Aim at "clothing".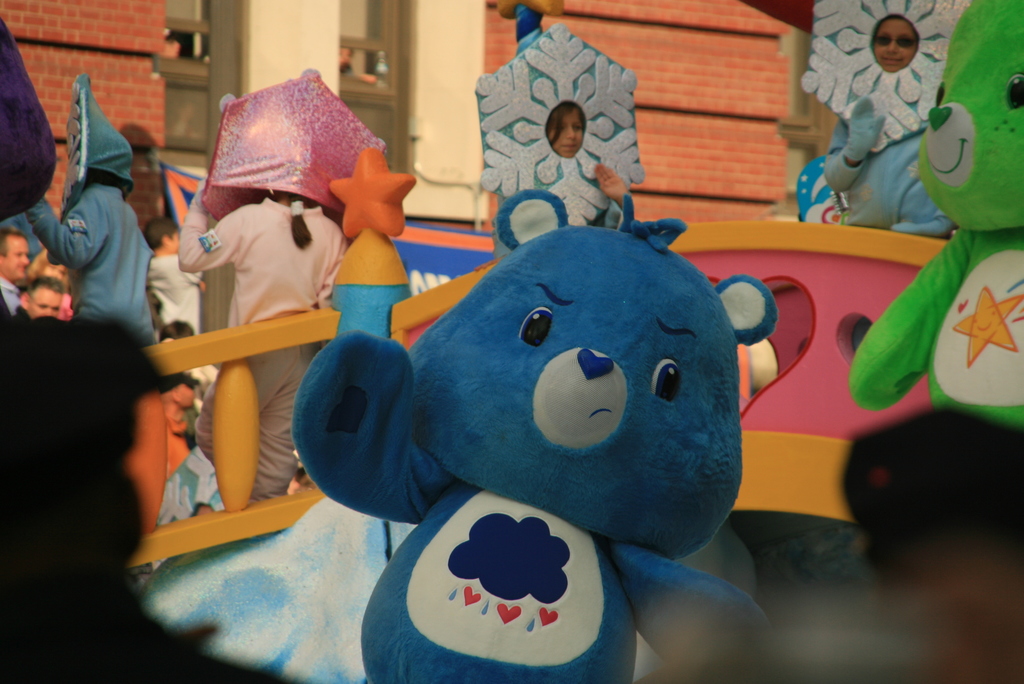
Aimed at bbox=(140, 240, 202, 339).
